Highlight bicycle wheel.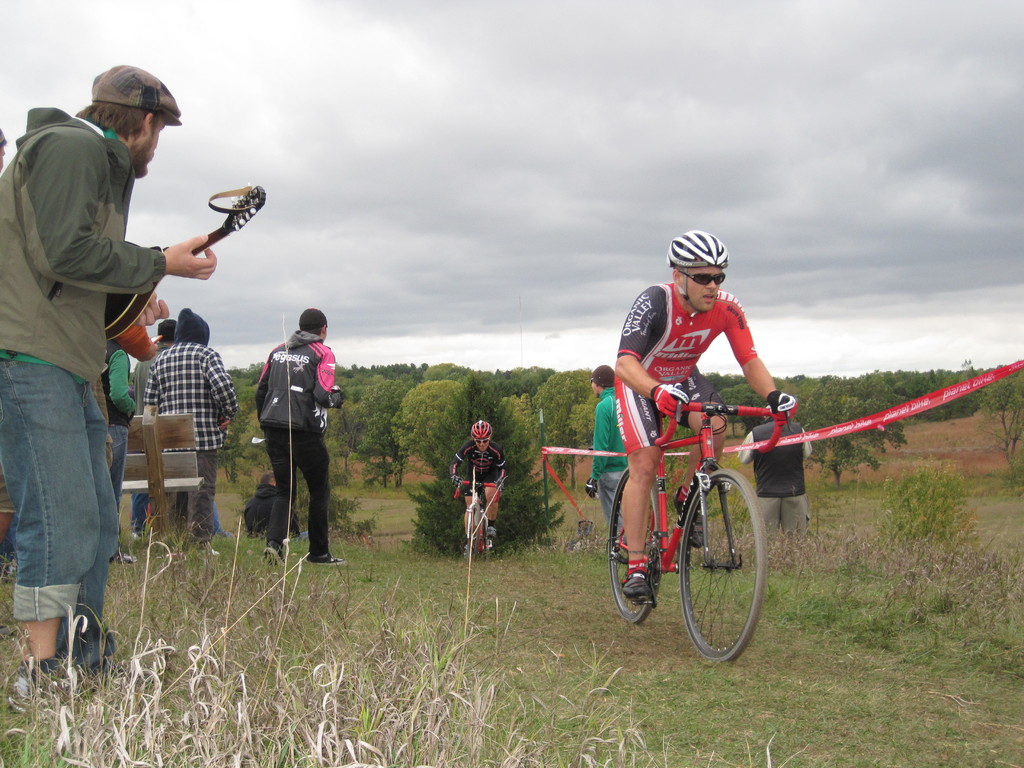
Highlighted region: pyautogui.locateOnScreen(673, 466, 769, 664).
